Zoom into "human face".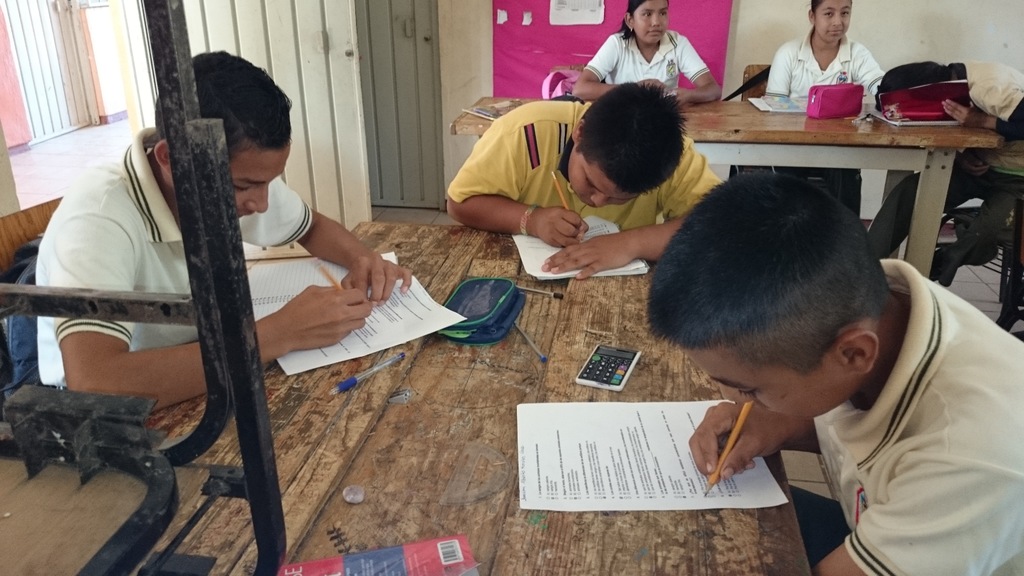
Zoom target: locate(568, 141, 643, 207).
